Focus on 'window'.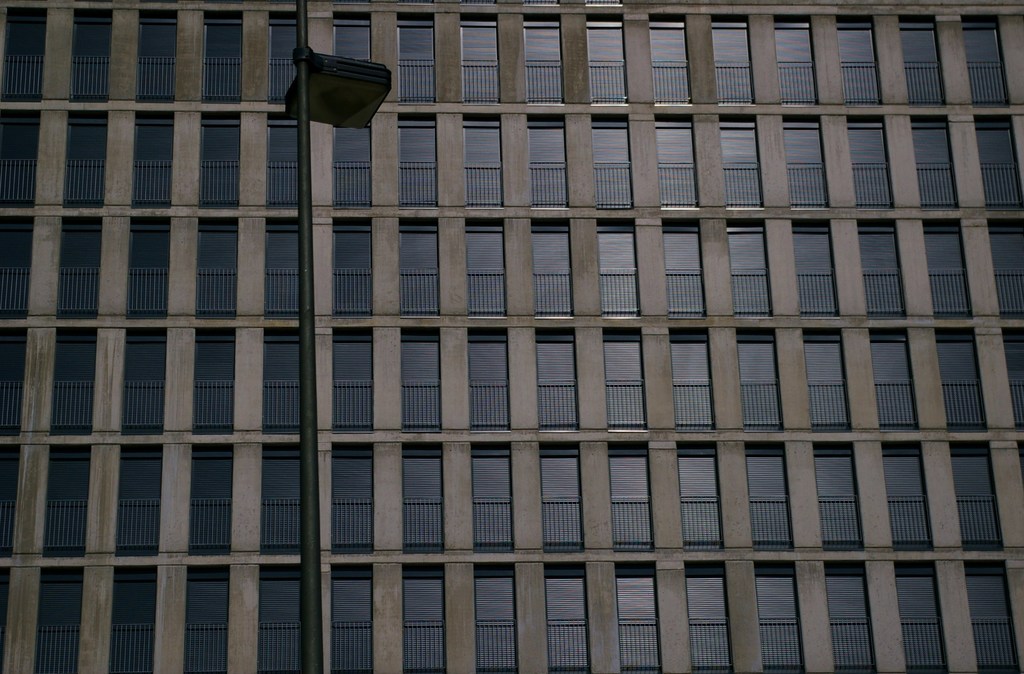
Focused at box=[542, 438, 582, 549].
